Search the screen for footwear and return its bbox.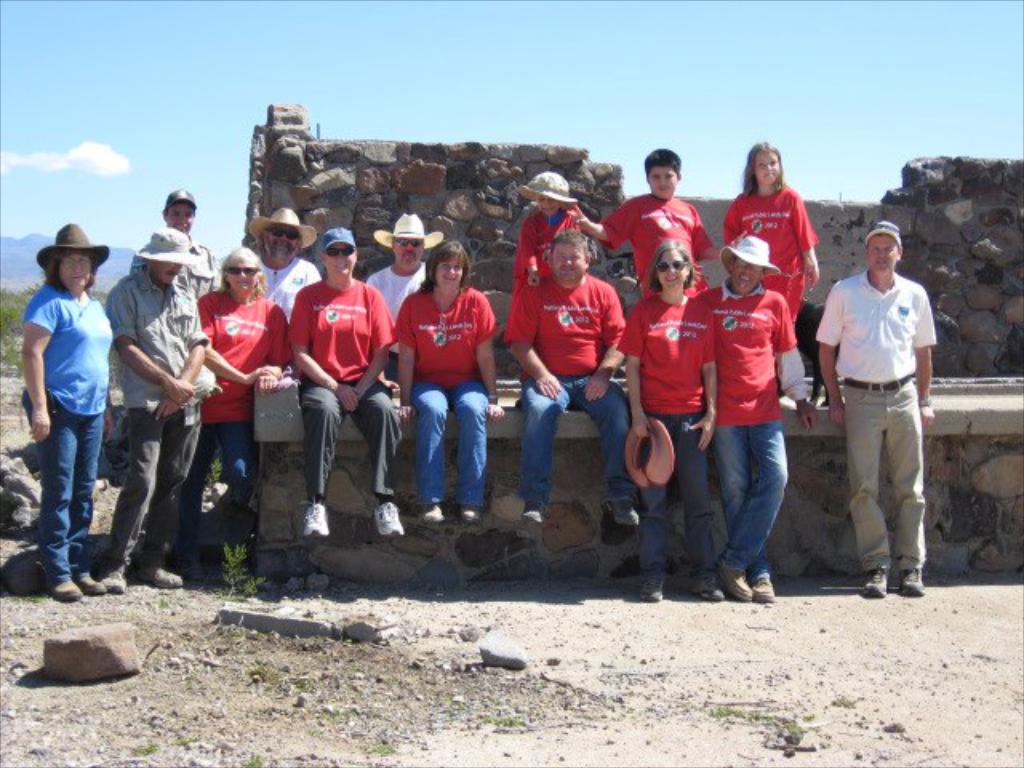
Found: box=[298, 501, 341, 539].
